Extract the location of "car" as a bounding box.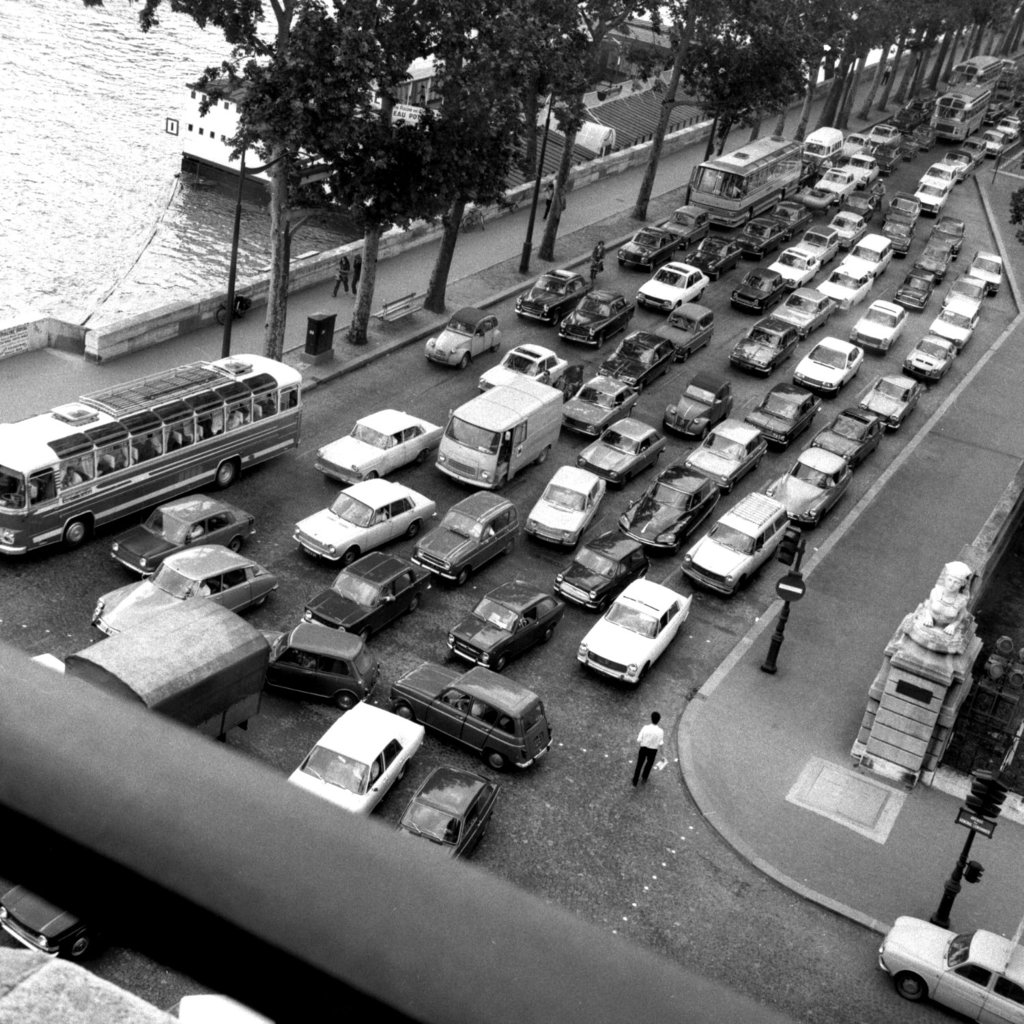
(408, 487, 515, 584).
